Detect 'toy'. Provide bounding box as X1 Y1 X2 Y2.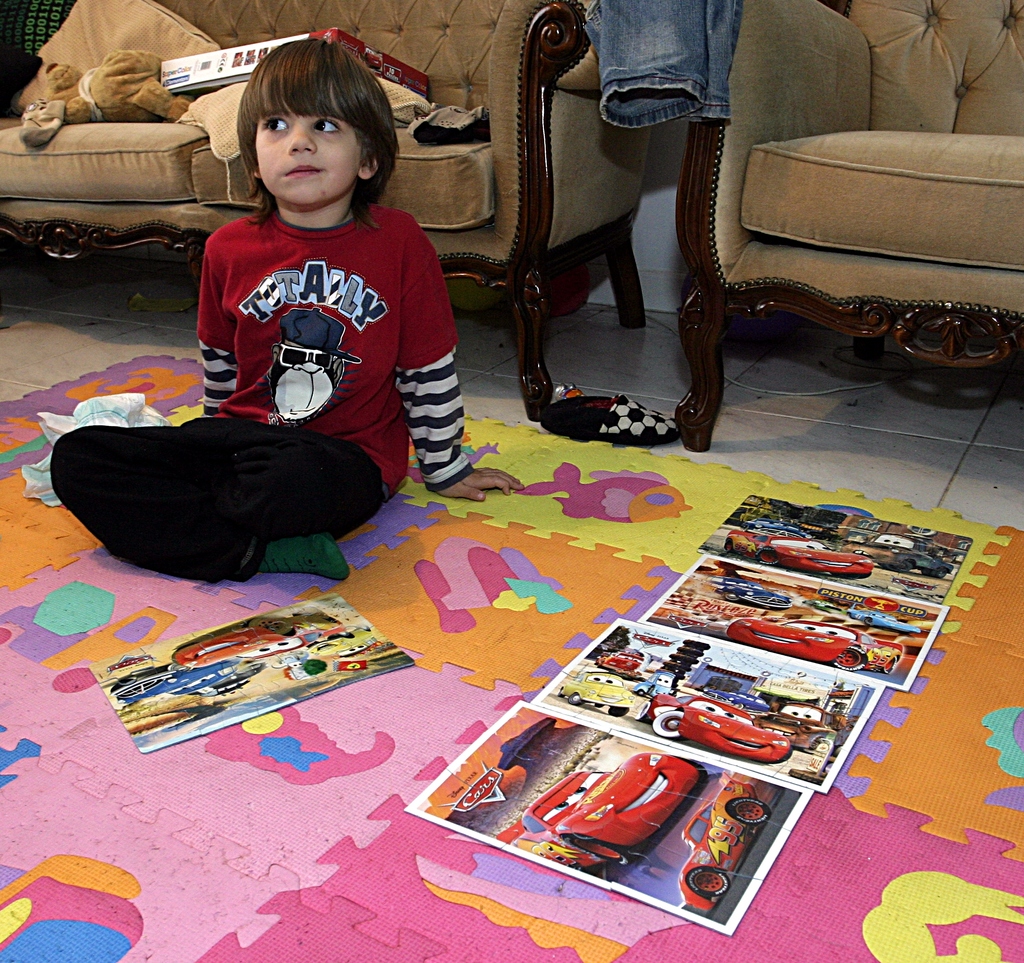
277 650 366 688.
